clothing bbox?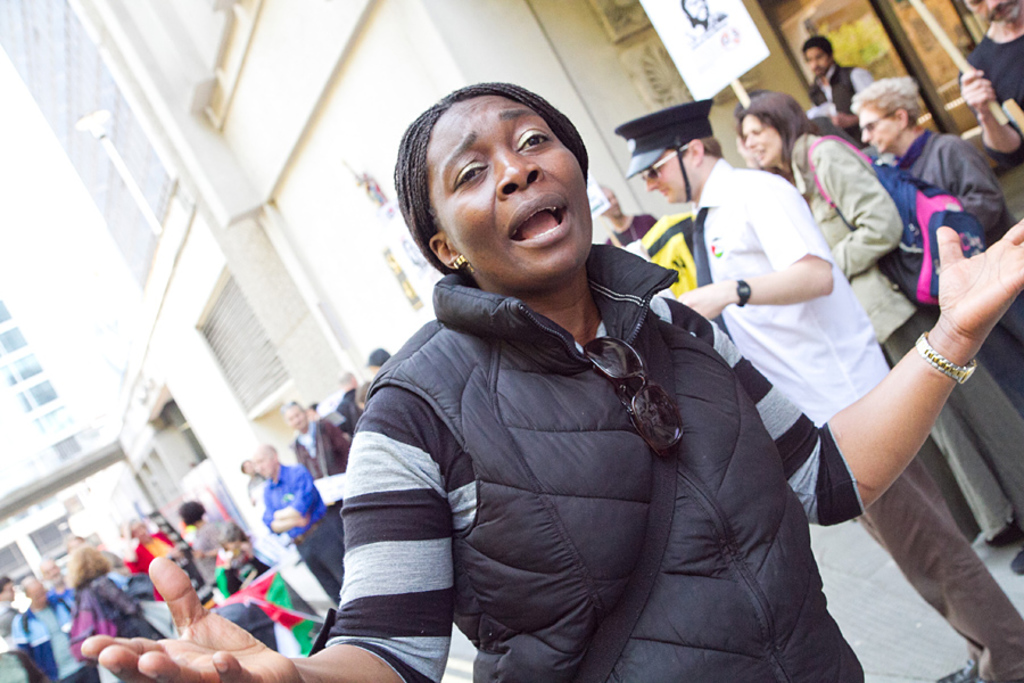
0:48:1023:678
